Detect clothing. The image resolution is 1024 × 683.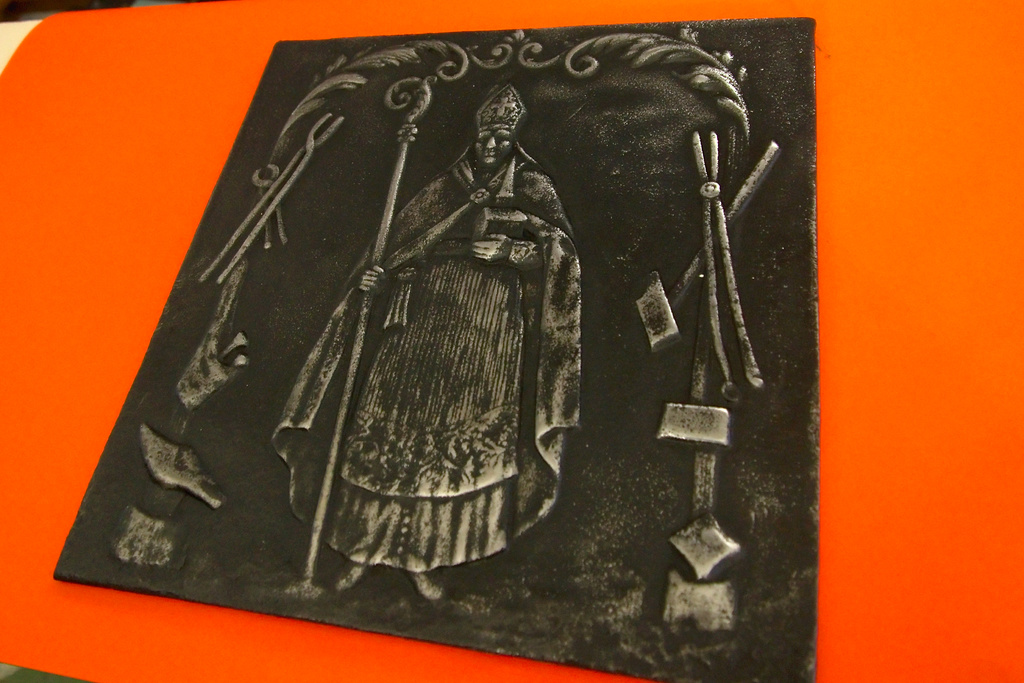
{"left": 271, "top": 142, "right": 581, "bottom": 572}.
